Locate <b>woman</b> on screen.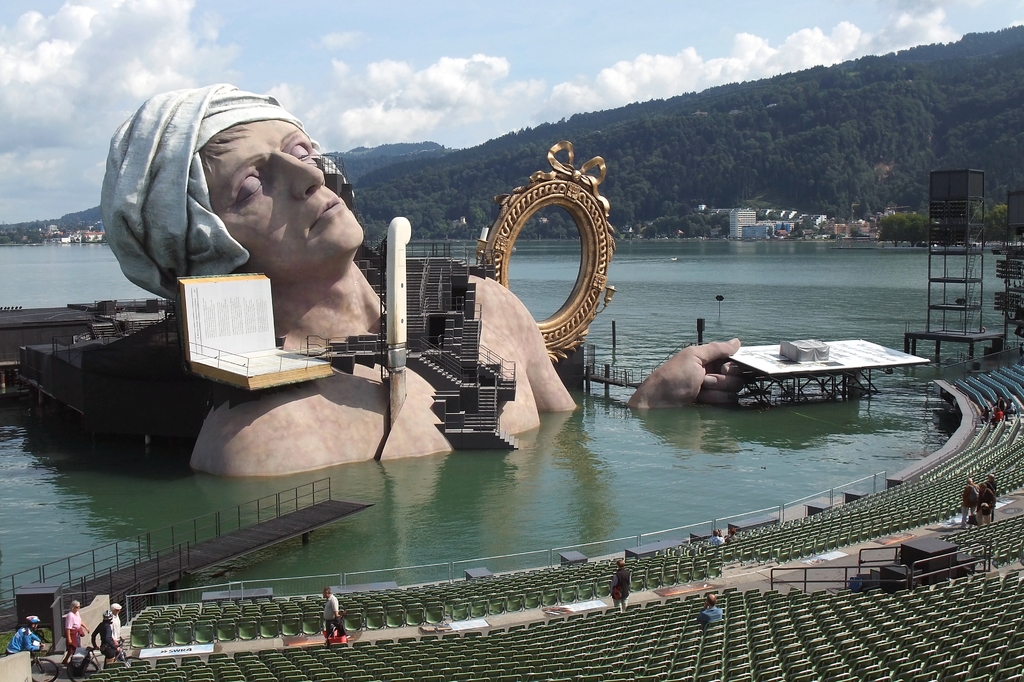
On screen at rect(996, 395, 1006, 414).
